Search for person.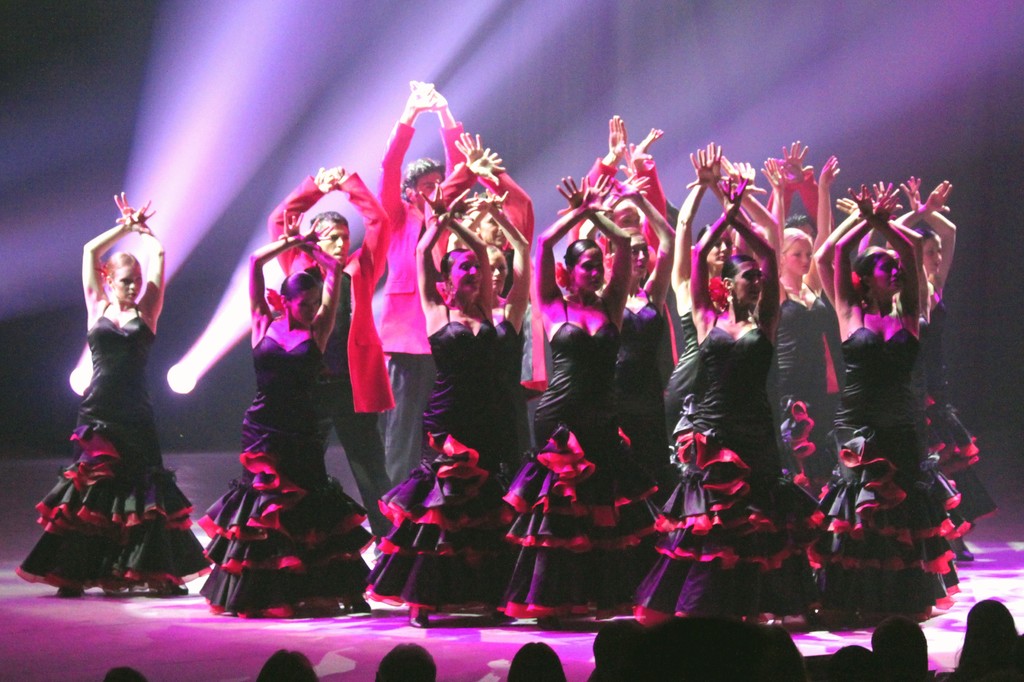
Found at 231, 129, 407, 604.
